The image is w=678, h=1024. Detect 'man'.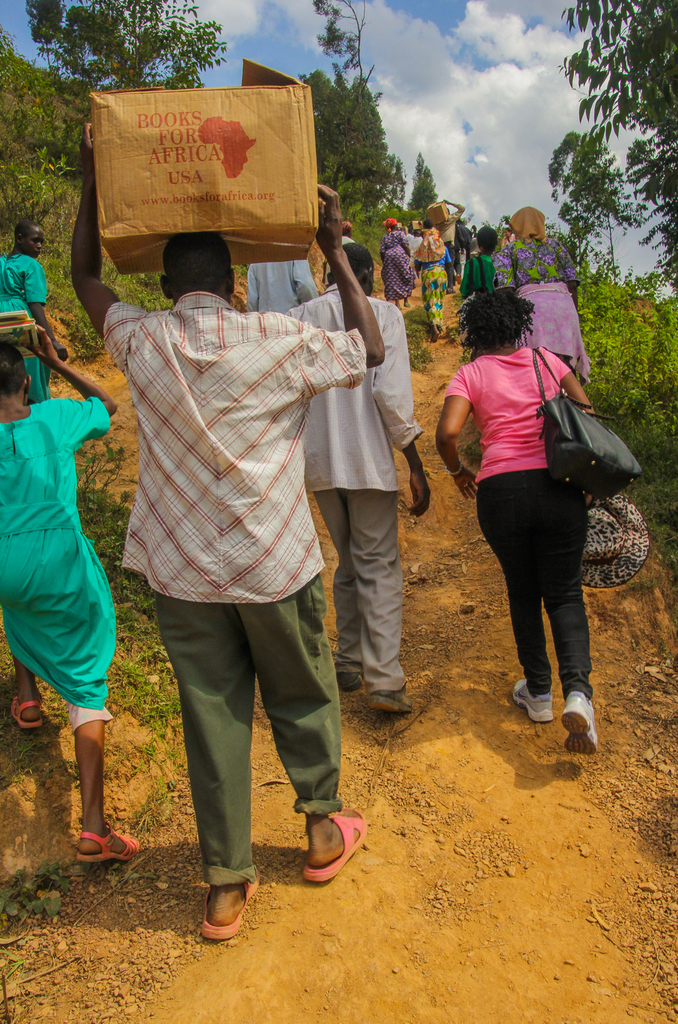
Detection: [281,240,435,719].
